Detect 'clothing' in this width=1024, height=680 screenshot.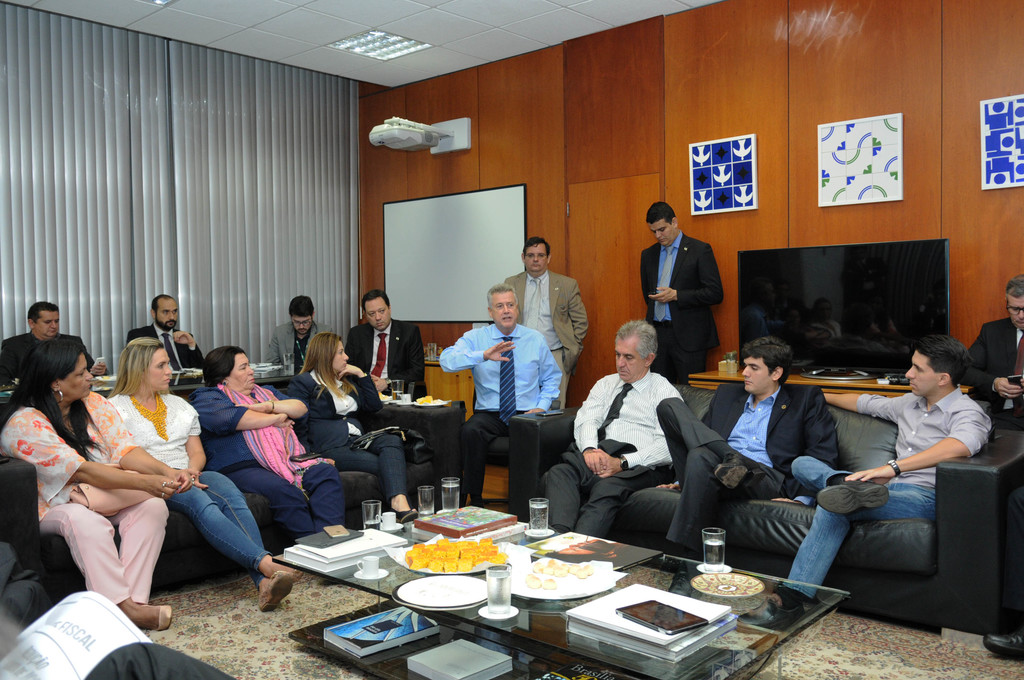
Detection: bbox=(3, 334, 38, 394).
